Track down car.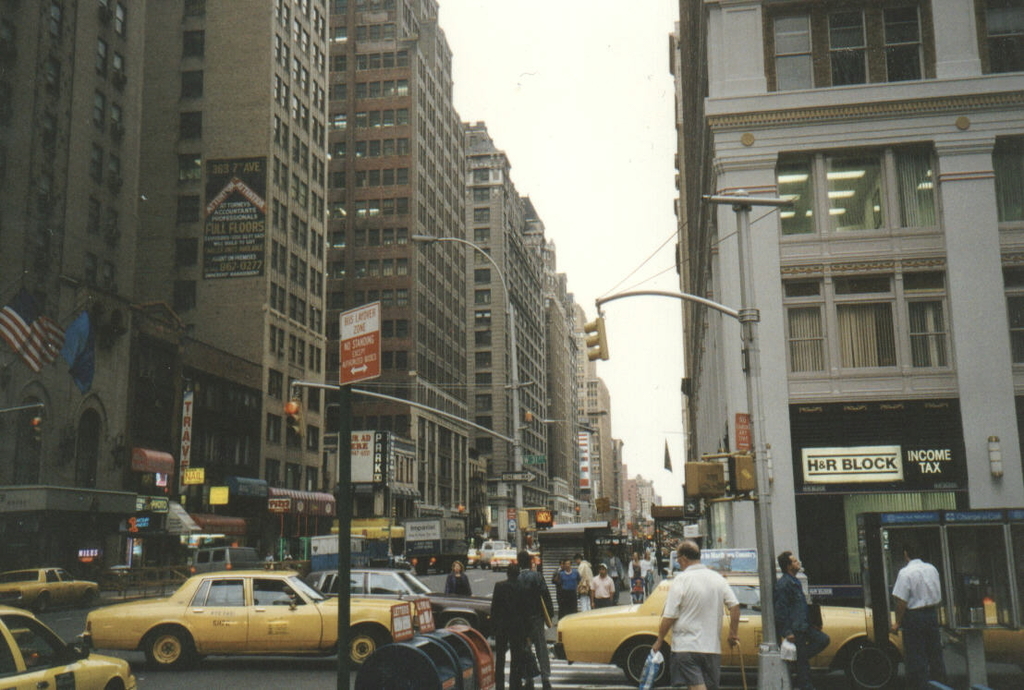
Tracked to (0,561,96,611).
